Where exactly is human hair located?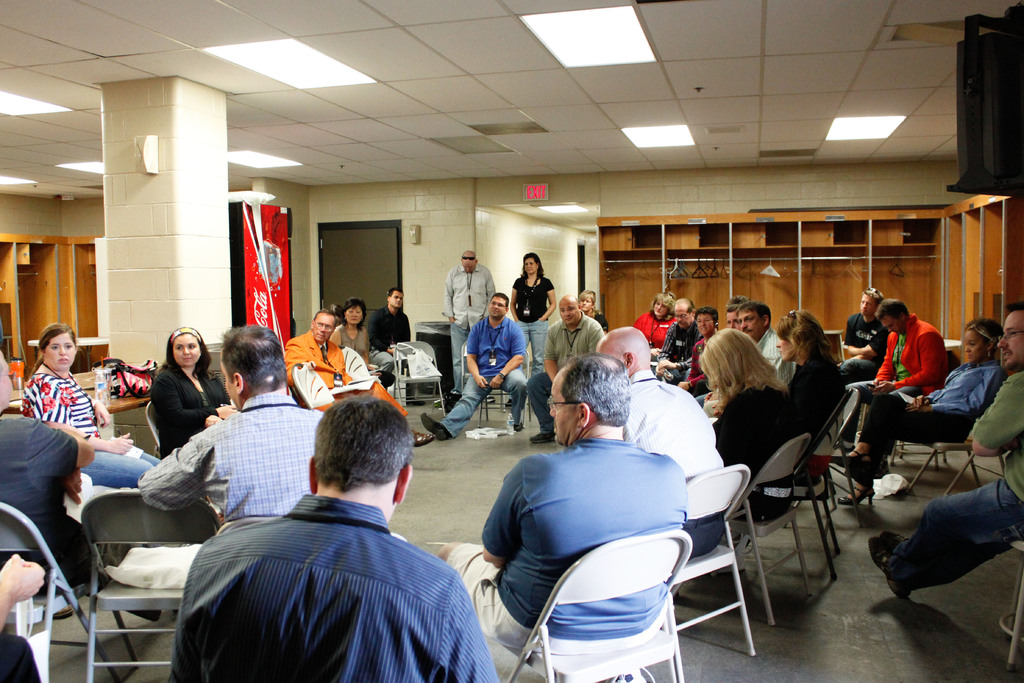
Its bounding box is box=[519, 249, 547, 278].
